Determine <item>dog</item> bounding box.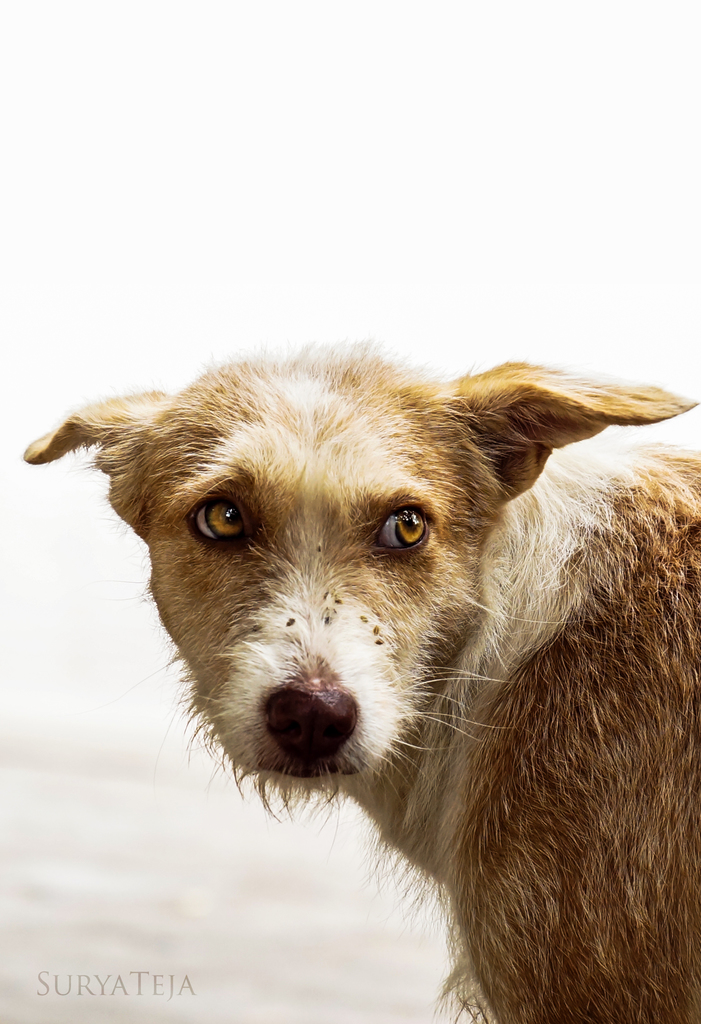
Determined: locate(19, 333, 700, 1023).
